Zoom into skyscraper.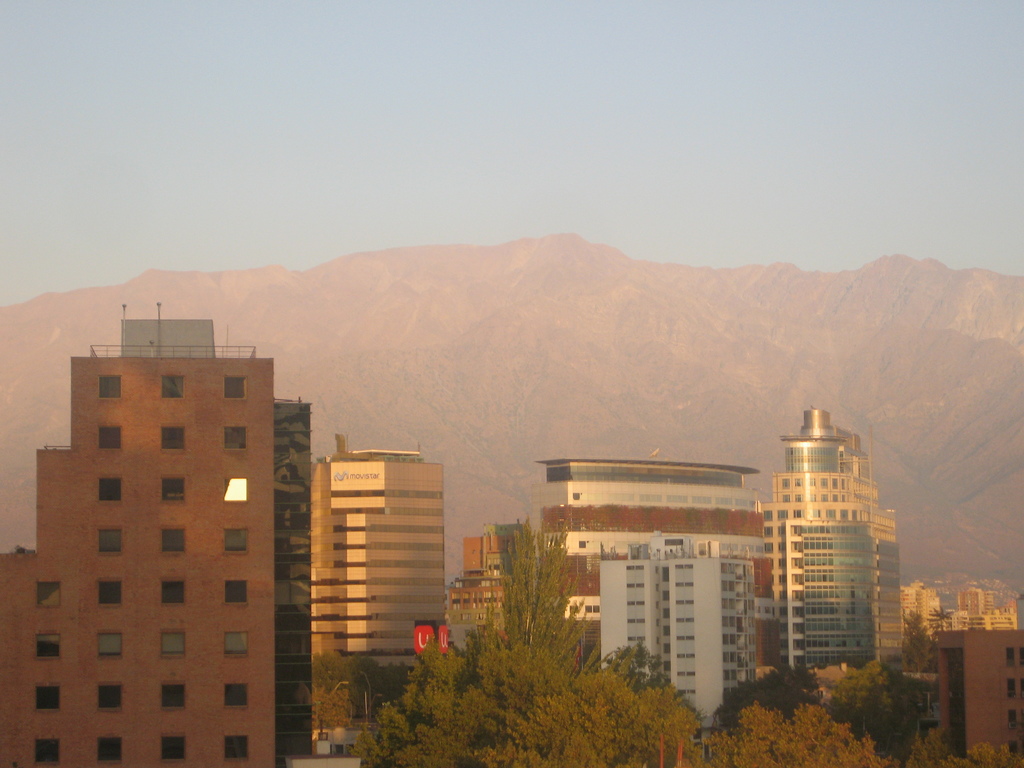
Zoom target: bbox=(307, 430, 447, 689).
